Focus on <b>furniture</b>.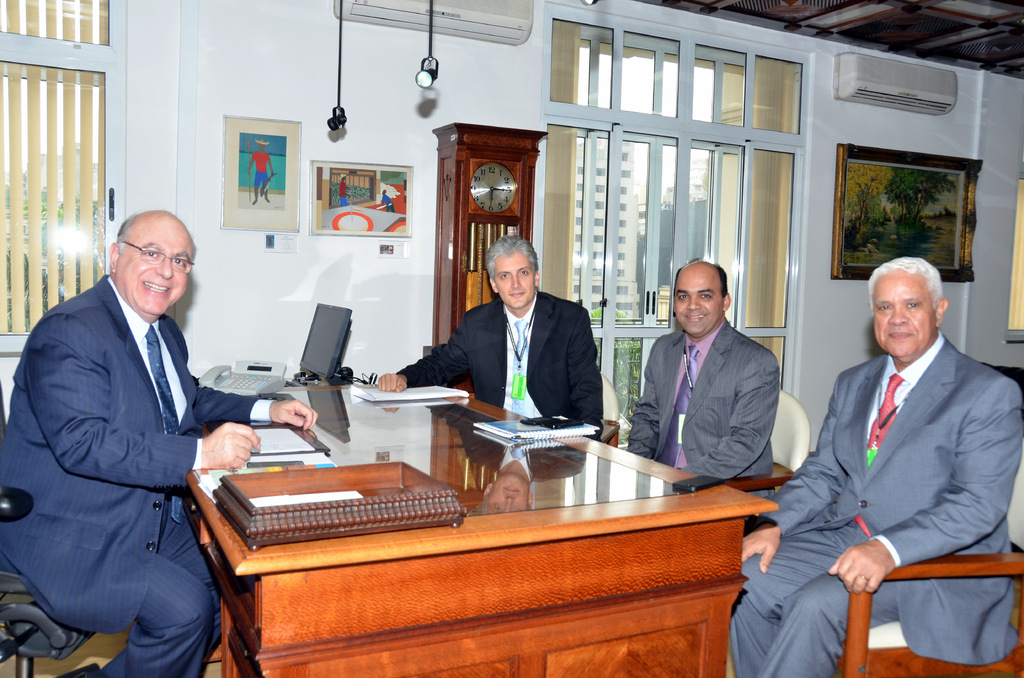
Focused at box(753, 437, 1023, 677).
